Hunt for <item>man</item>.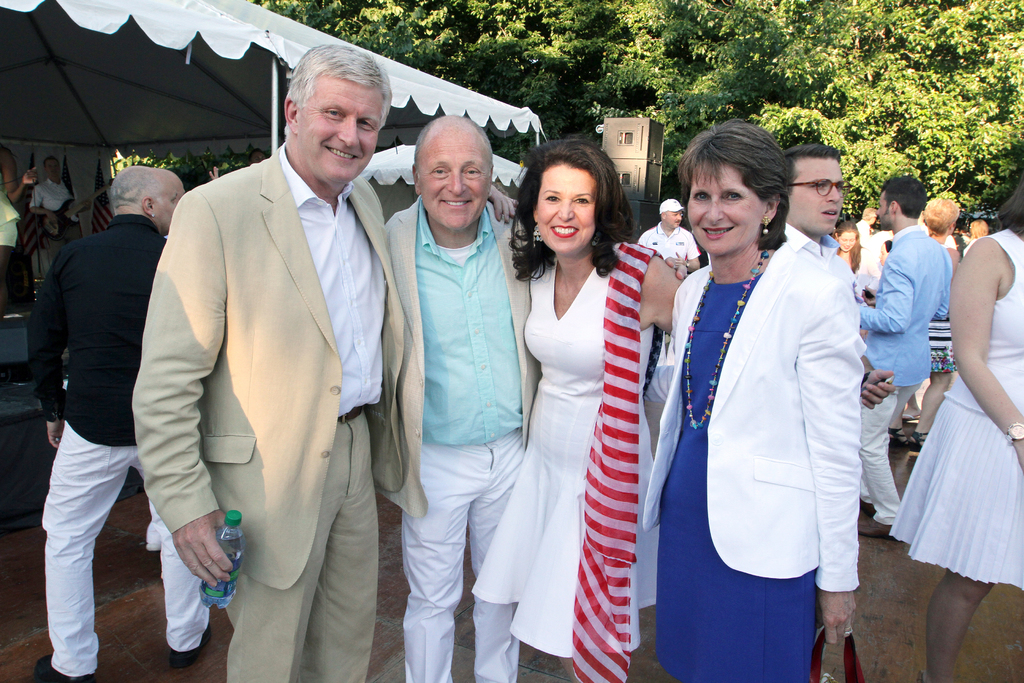
Hunted down at [129,30,418,682].
